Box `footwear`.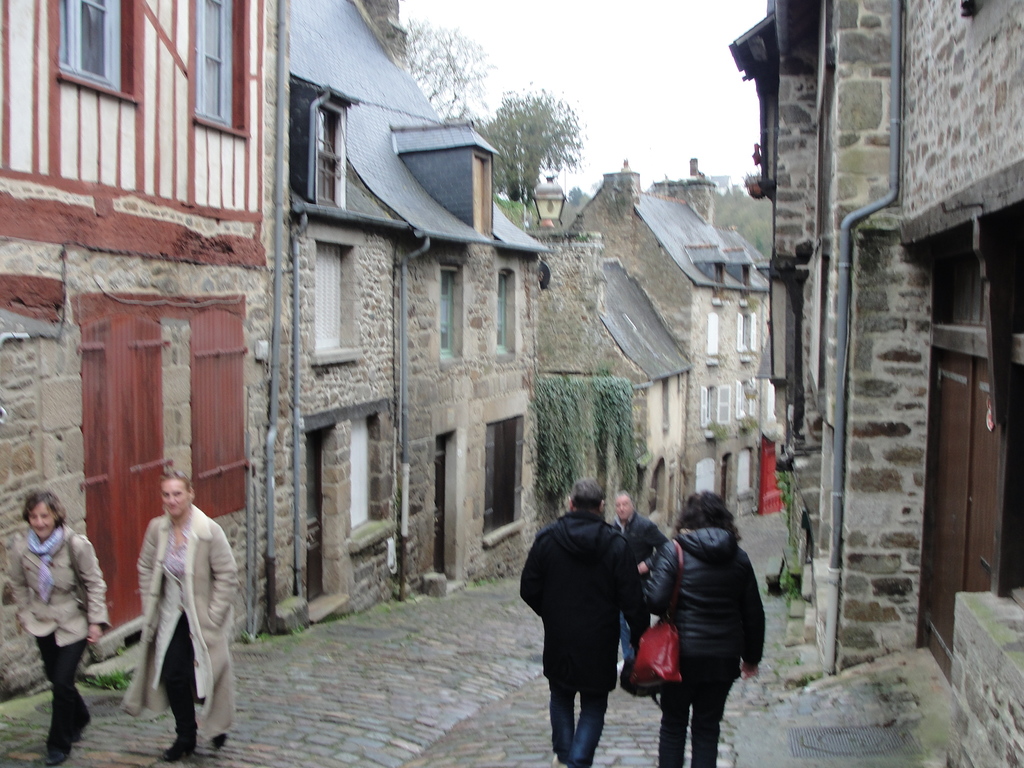
select_region(550, 752, 566, 767).
